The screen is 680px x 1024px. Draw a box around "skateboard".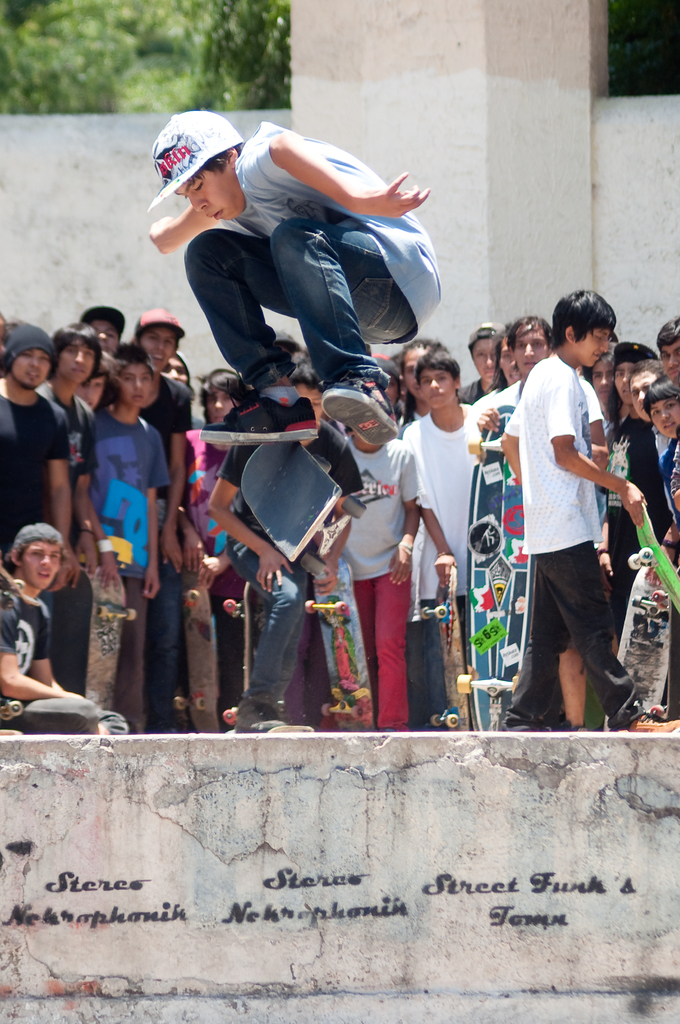
BBox(84, 568, 138, 713).
